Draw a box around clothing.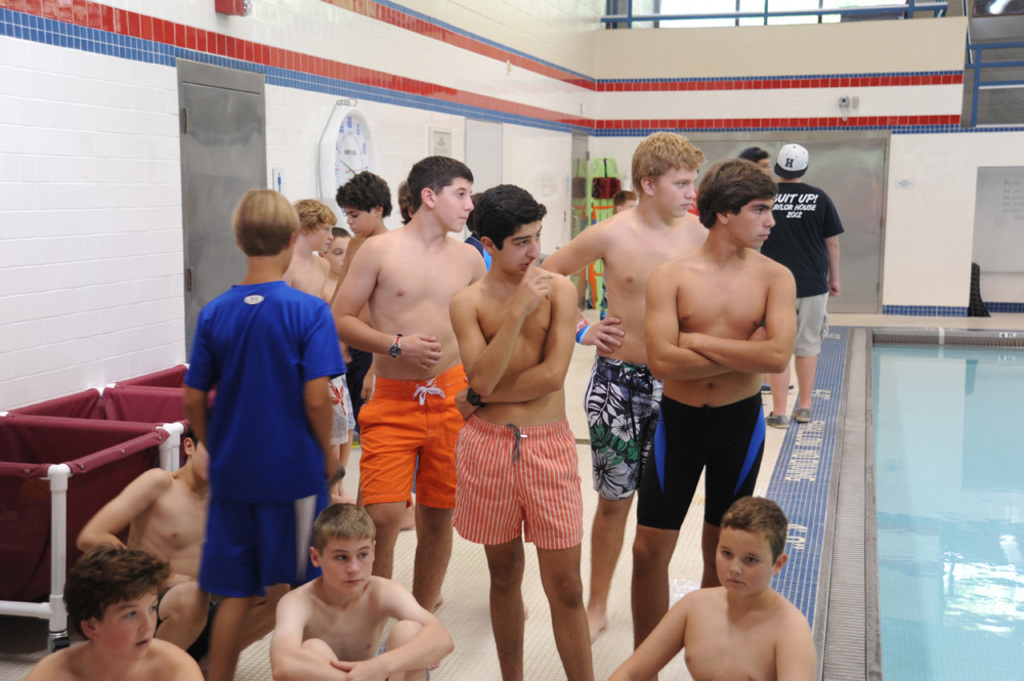
352/360/468/514.
